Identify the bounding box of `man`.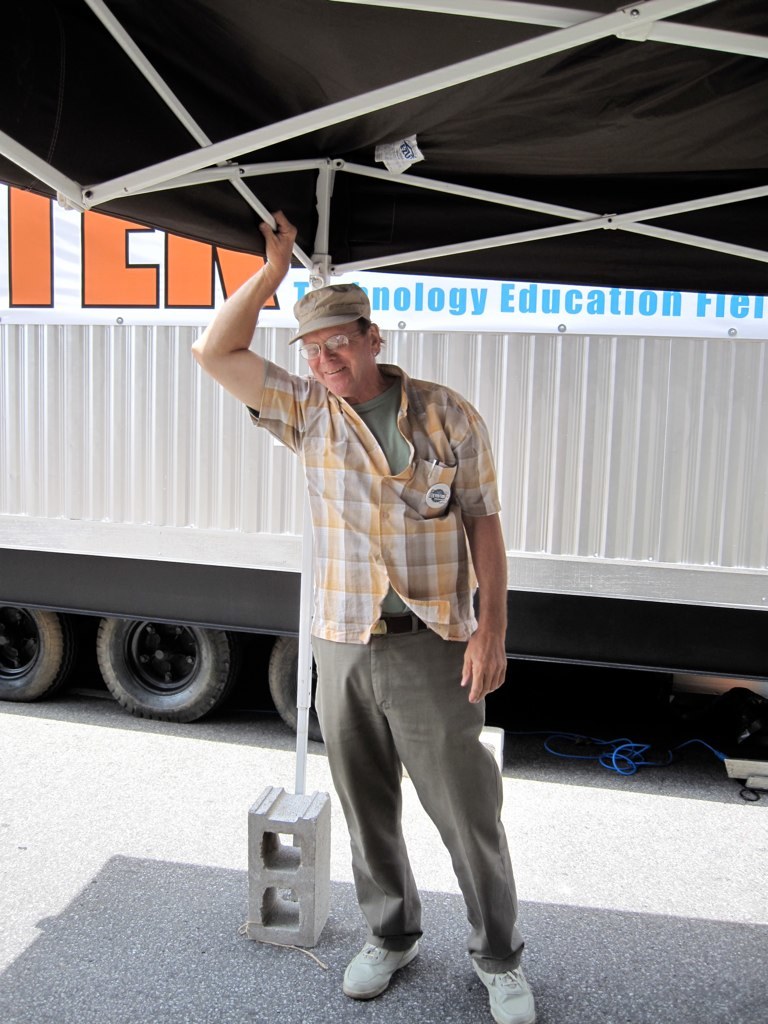
left=186, top=211, right=537, bottom=1023.
